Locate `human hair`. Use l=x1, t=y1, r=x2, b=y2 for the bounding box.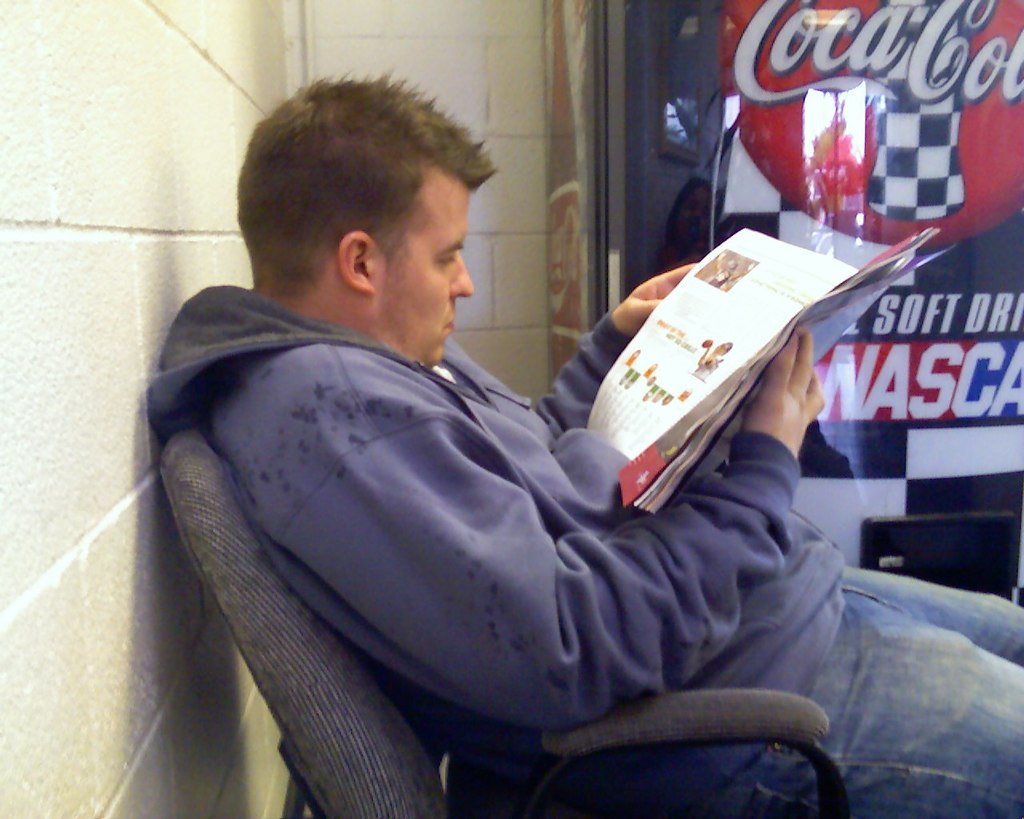
l=233, t=73, r=487, b=310.
